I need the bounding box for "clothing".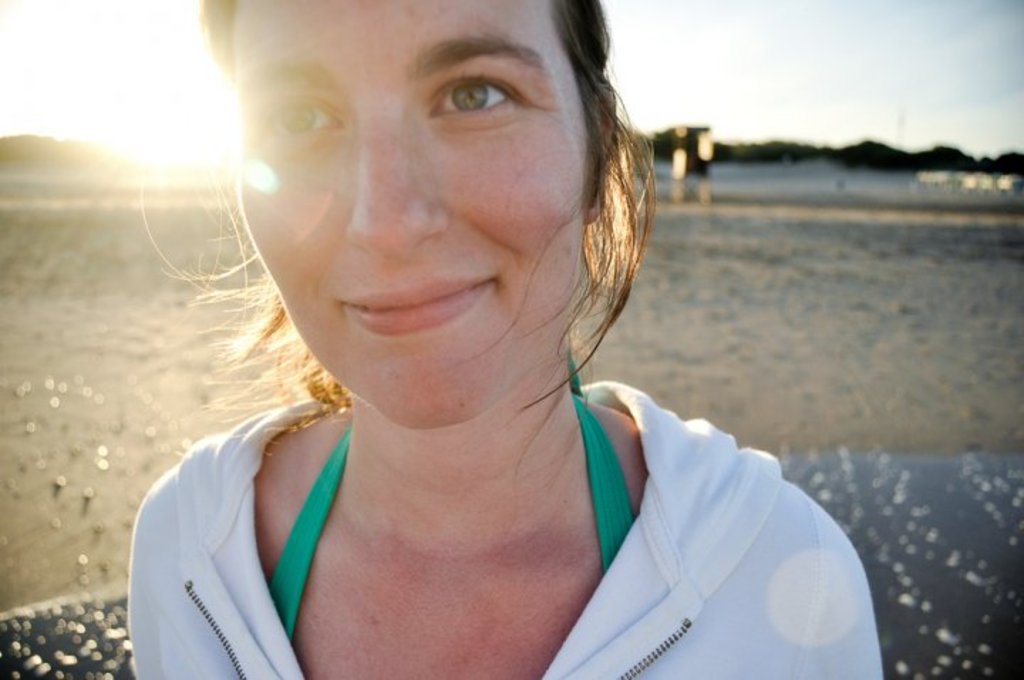
Here it is: <box>122,398,889,679</box>.
